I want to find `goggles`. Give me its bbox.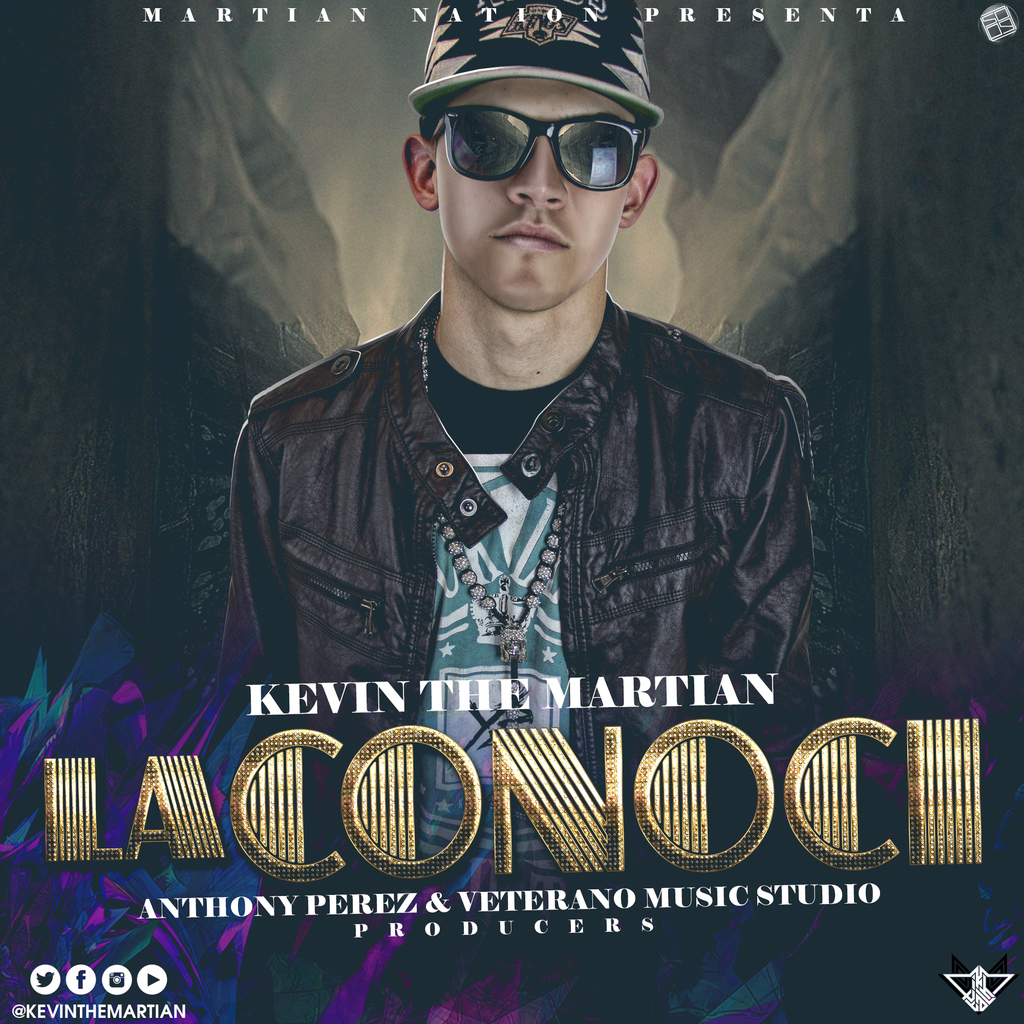
box(436, 83, 659, 177).
